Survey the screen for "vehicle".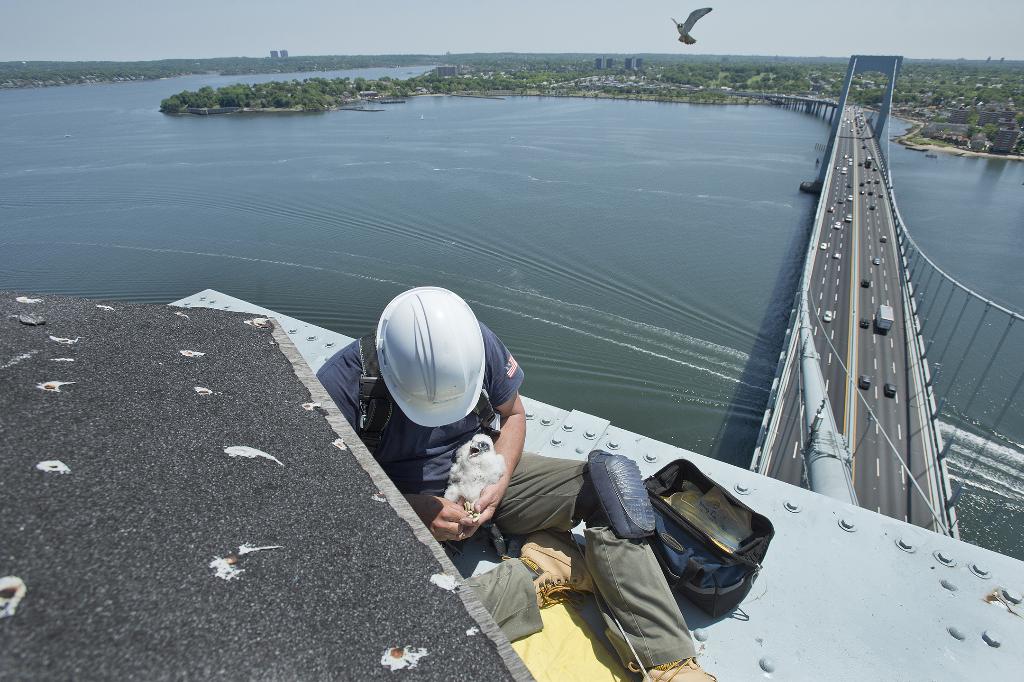
Survey found: locate(858, 372, 872, 390).
